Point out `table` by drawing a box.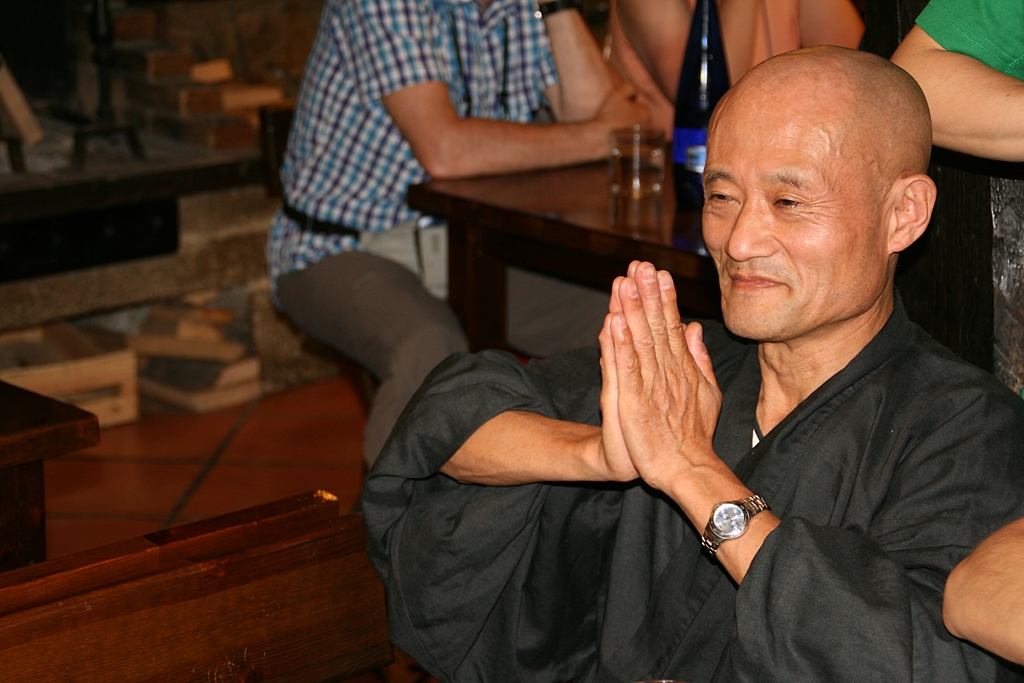
select_region(404, 142, 729, 357).
